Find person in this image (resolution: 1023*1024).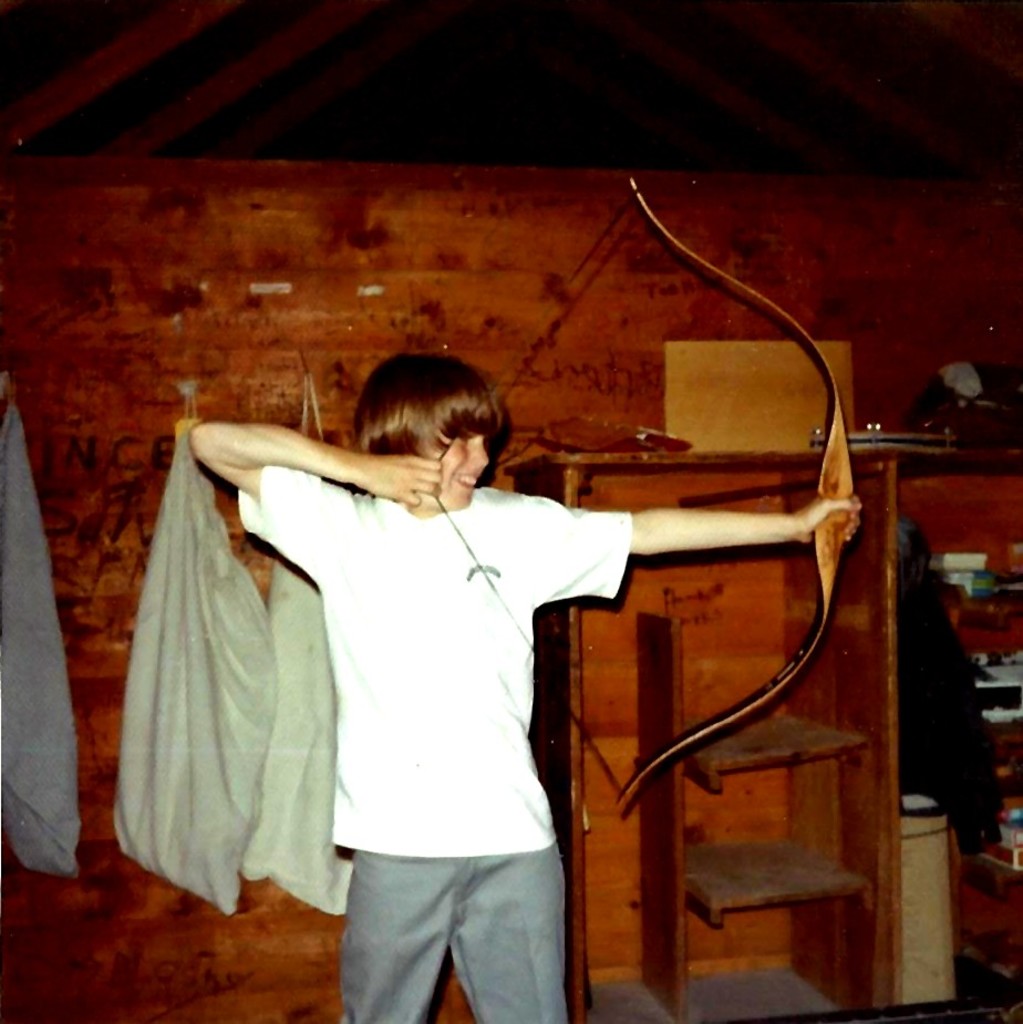
<region>224, 337, 696, 1014</region>.
